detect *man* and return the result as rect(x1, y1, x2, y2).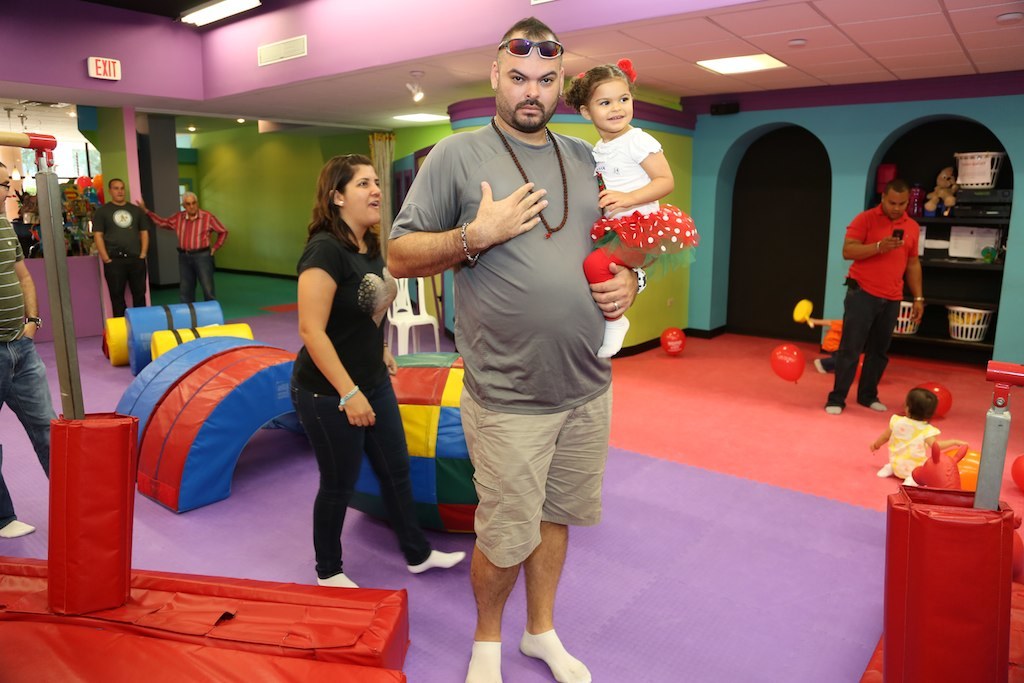
rect(94, 175, 147, 317).
